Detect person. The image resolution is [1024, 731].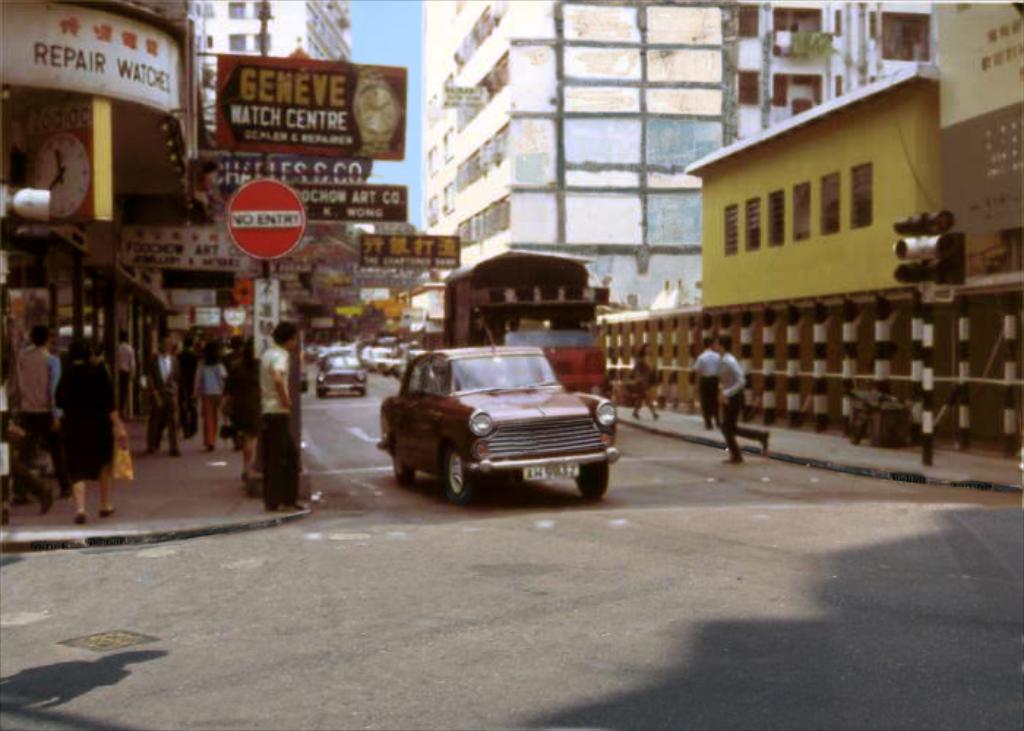
box=[195, 339, 231, 450].
